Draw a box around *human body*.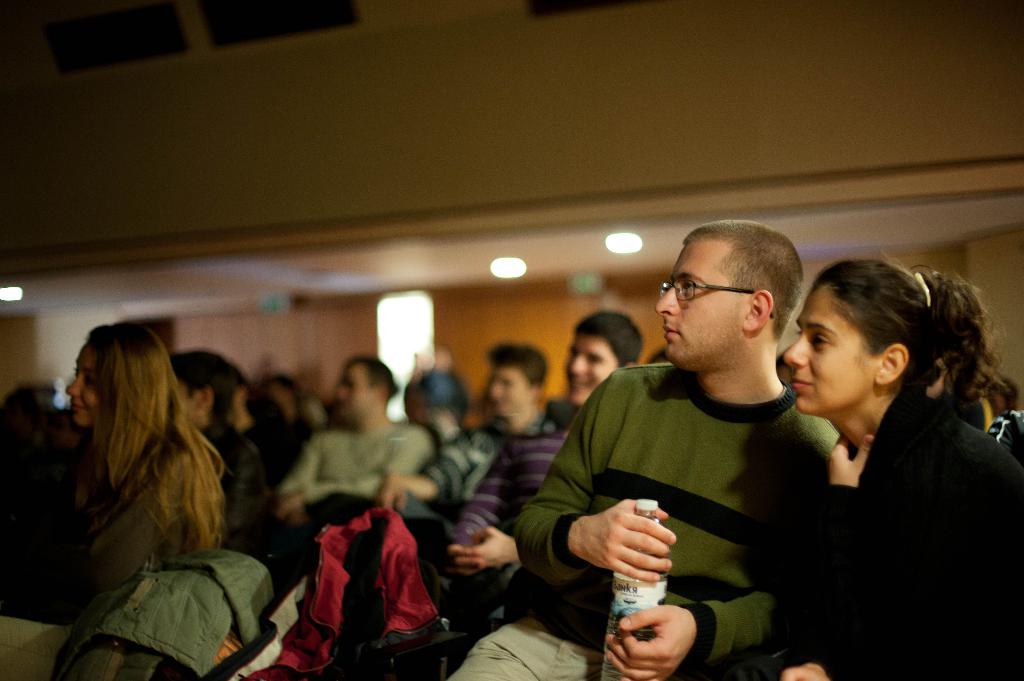
bbox=(253, 362, 431, 580).
